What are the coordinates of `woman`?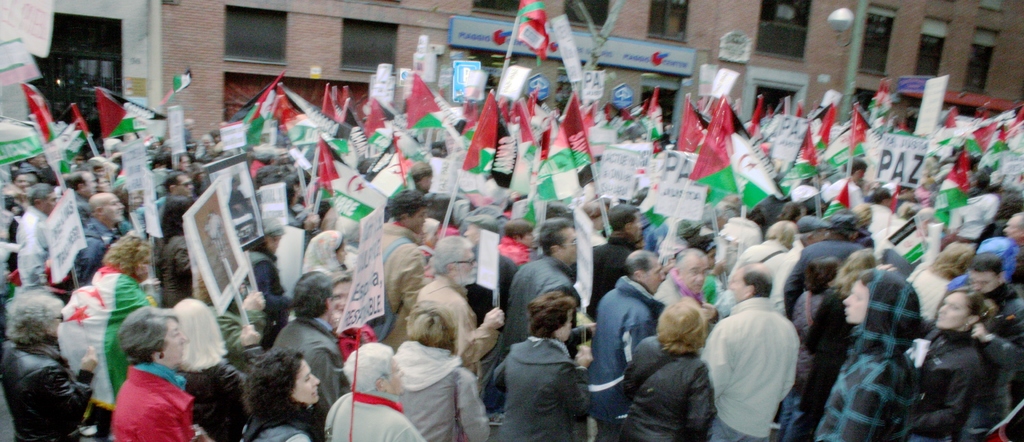
crop(808, 249, 901, 441).
